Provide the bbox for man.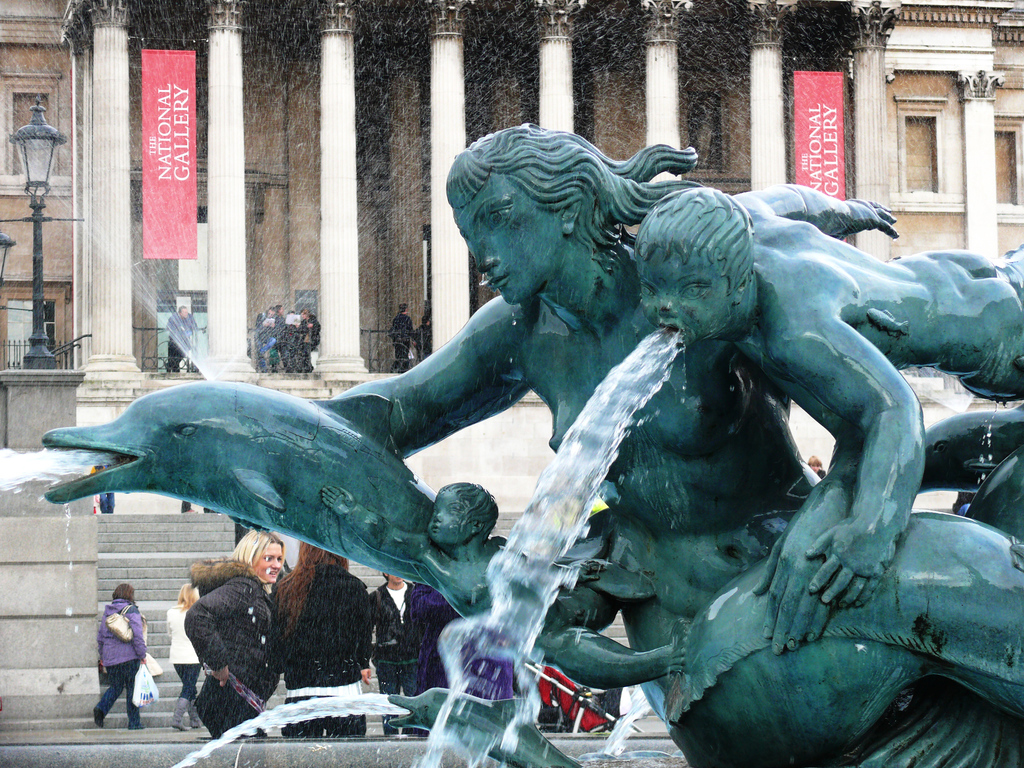
<bbox>78, 590, 141, 733</bbox>.
